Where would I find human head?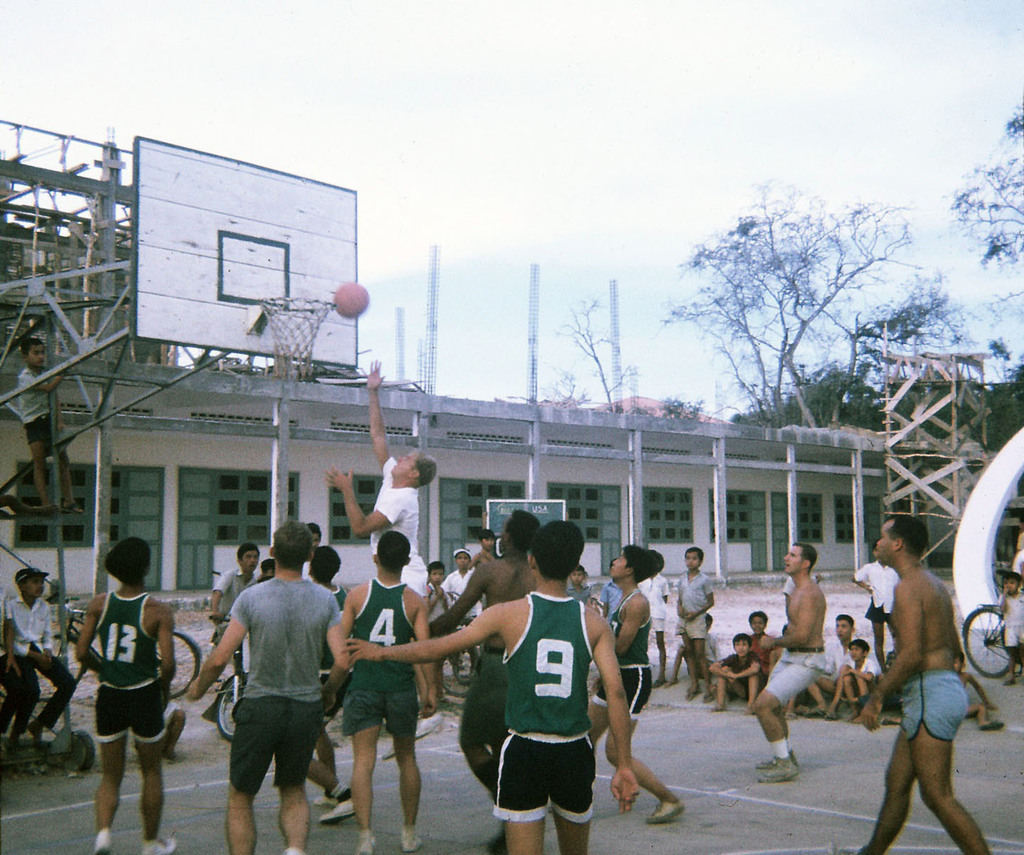
At l=21, t=339, r=48, b=370.
